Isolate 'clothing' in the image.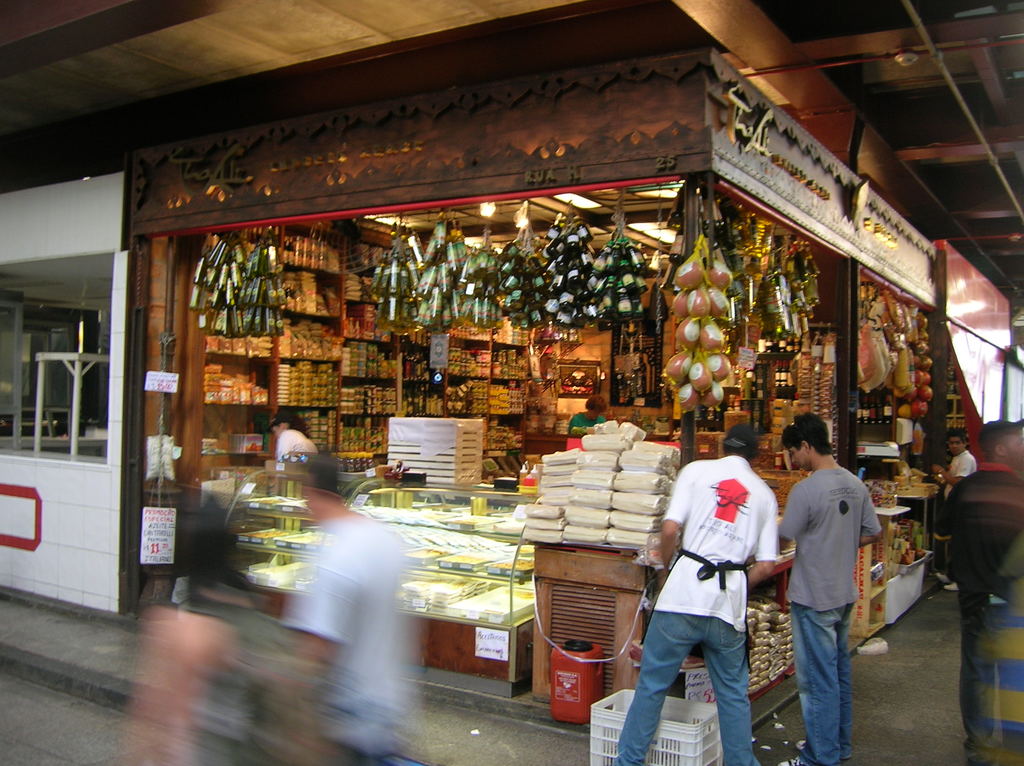
Isolated region: box=[776, 472, 883, 606].
